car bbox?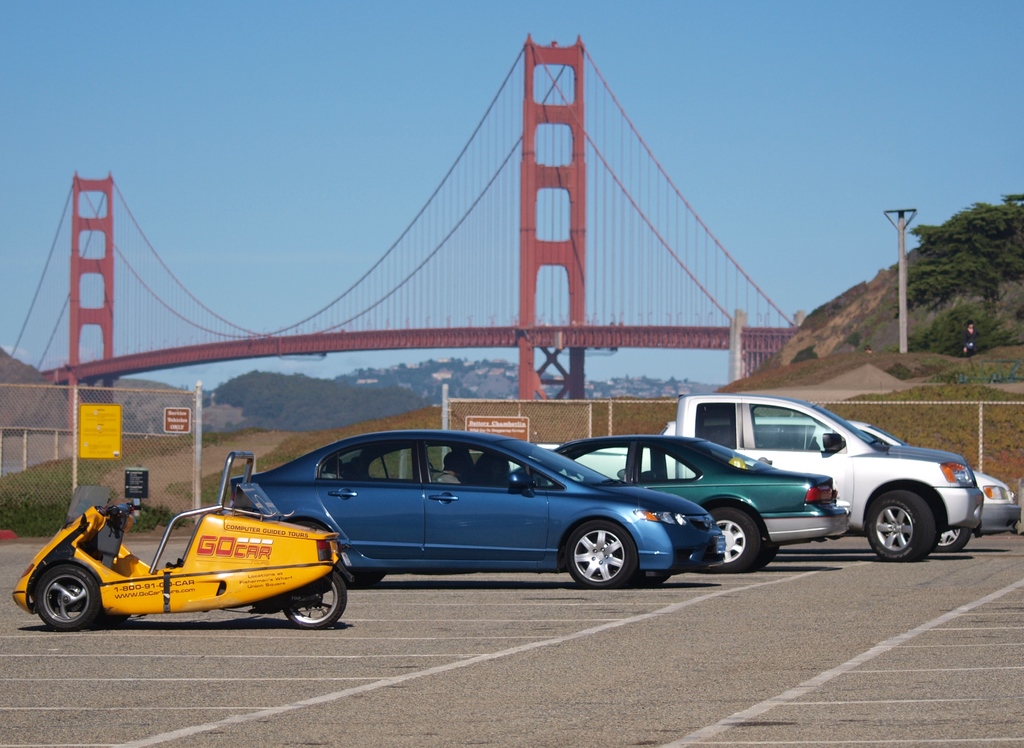
box=[511, 400, 851, 574]
